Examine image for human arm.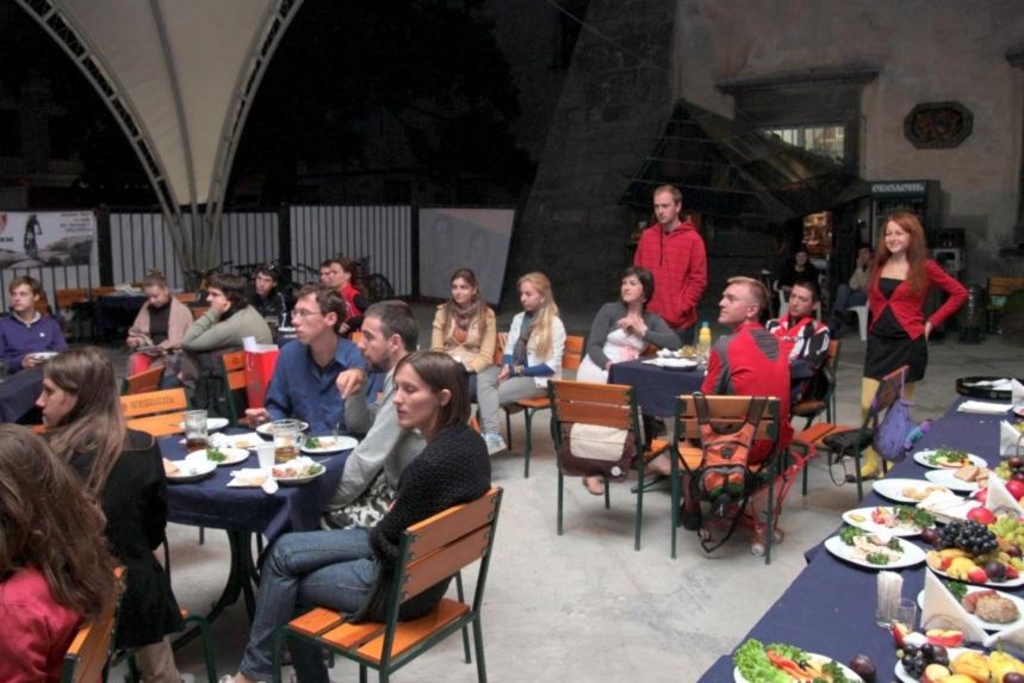
Examination result: region(427, 304, 447, 352).
